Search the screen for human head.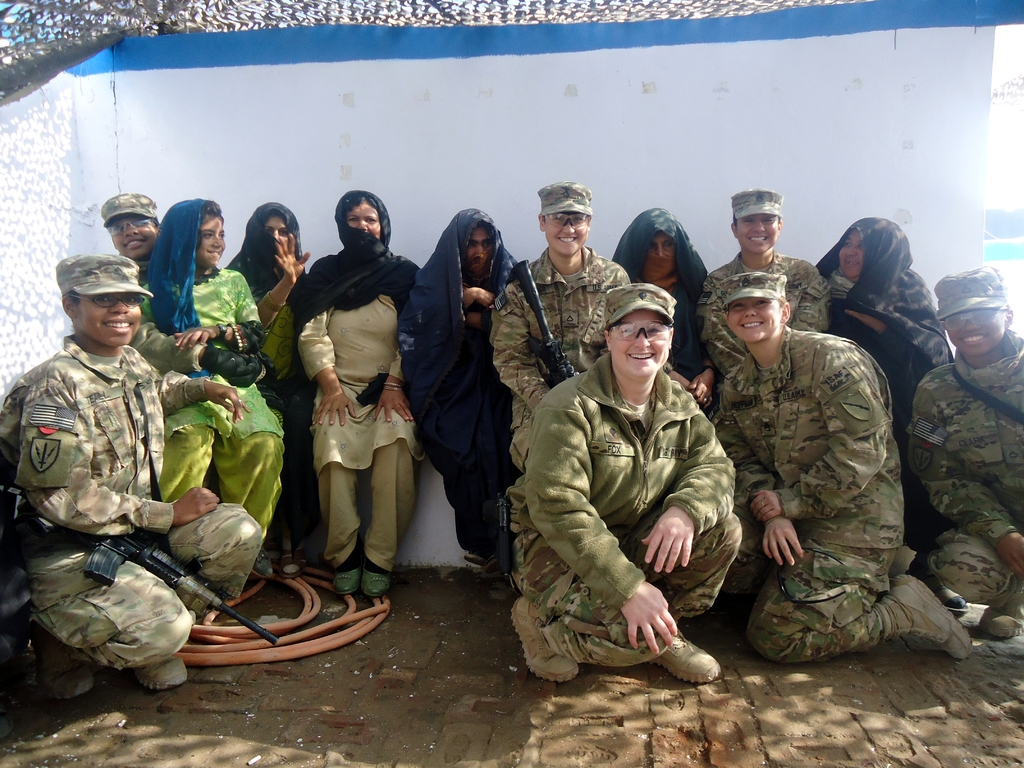
Found at (left=452, top=204, right=501, bottom=278).
